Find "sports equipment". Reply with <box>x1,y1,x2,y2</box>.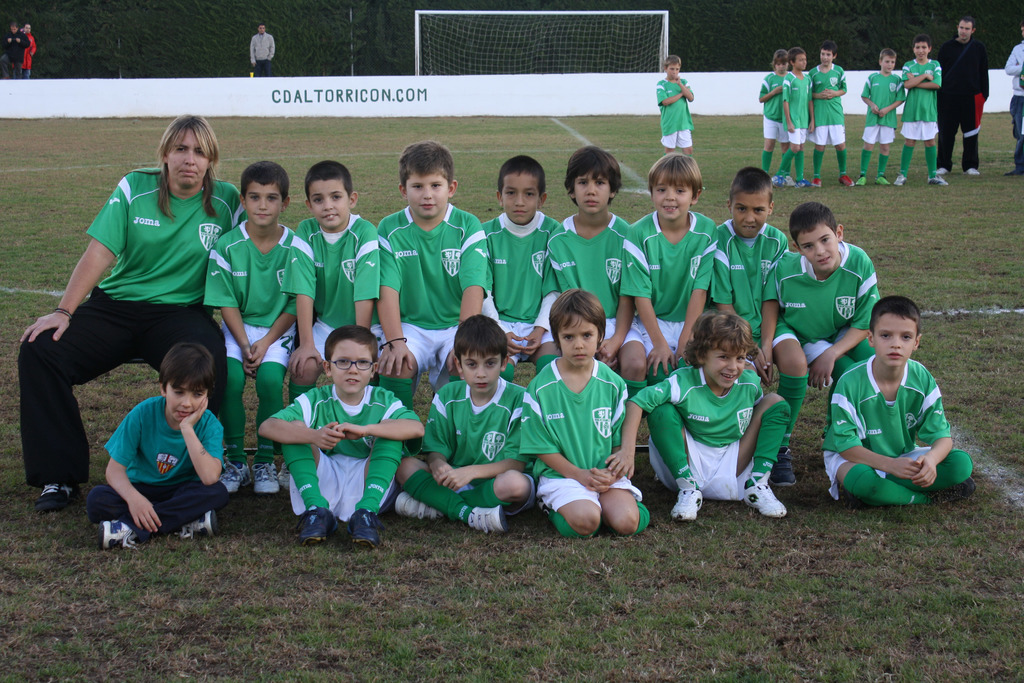
<box>98,518,136,551</box>.
